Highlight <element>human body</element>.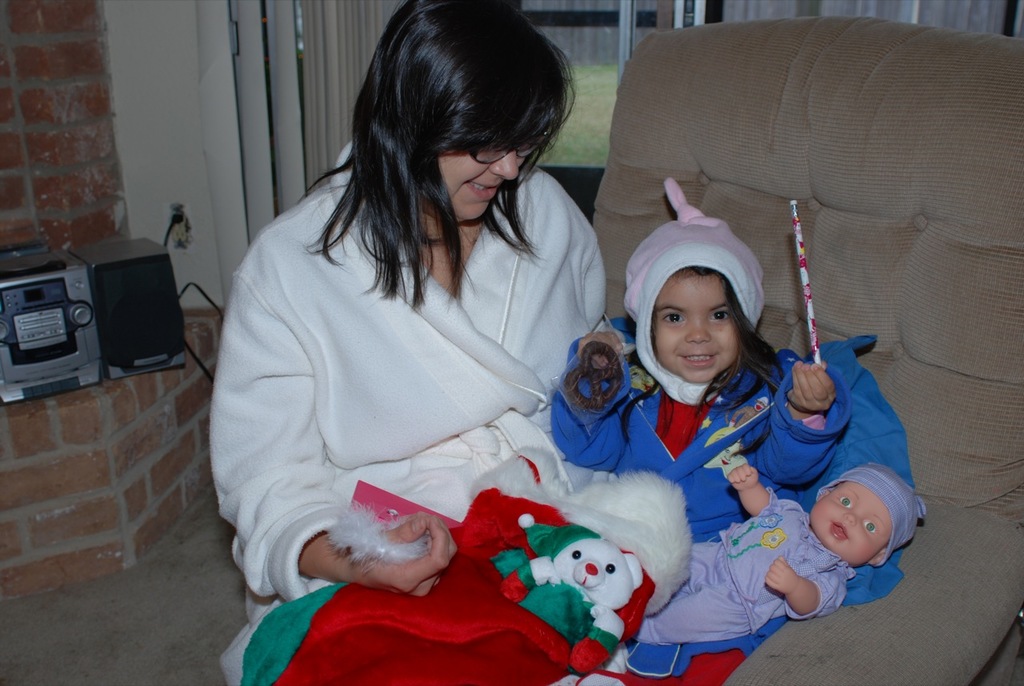
Highlighted region: 184 55 688 656.
